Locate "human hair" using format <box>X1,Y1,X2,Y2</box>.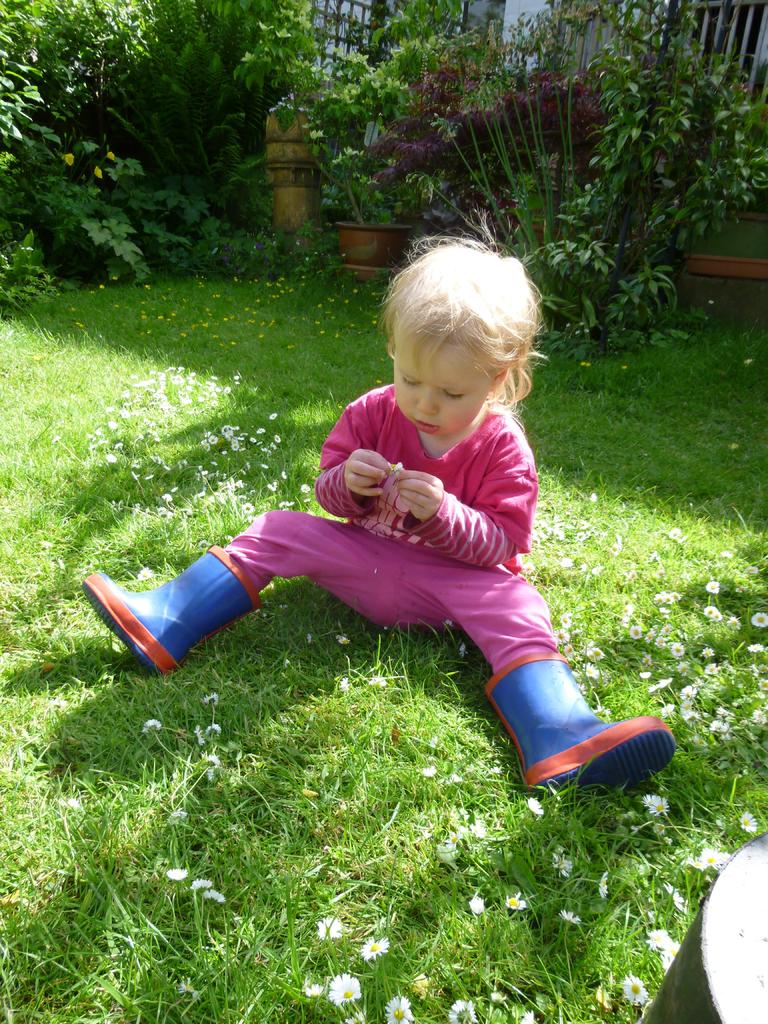
<box>383,213,545,433</box>.
